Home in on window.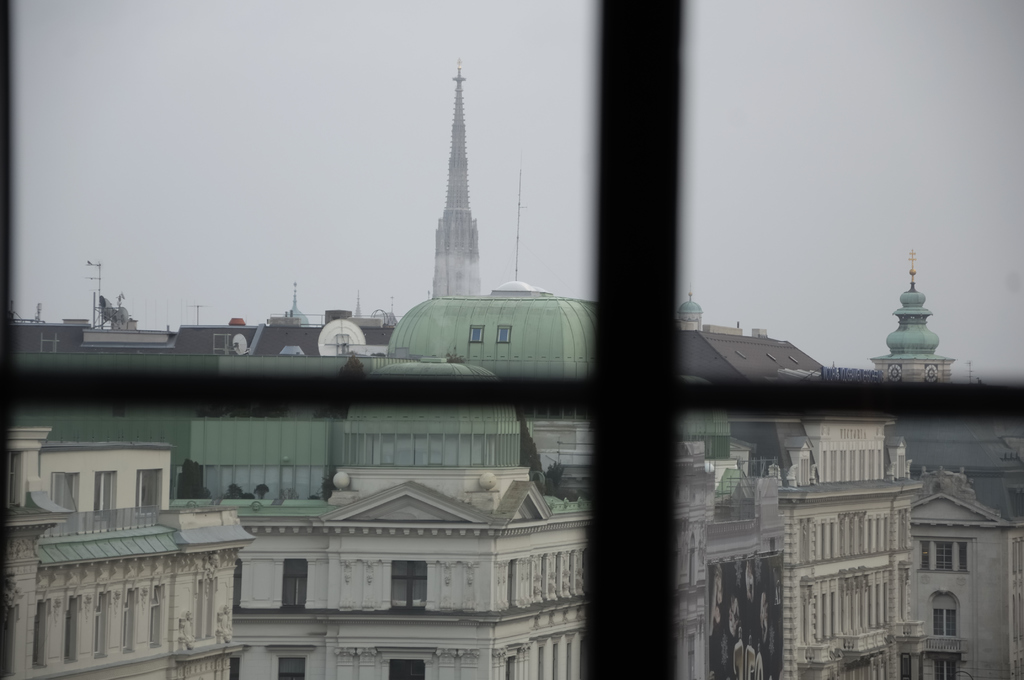
Homed in at locate(934, 607, 961, 640).
